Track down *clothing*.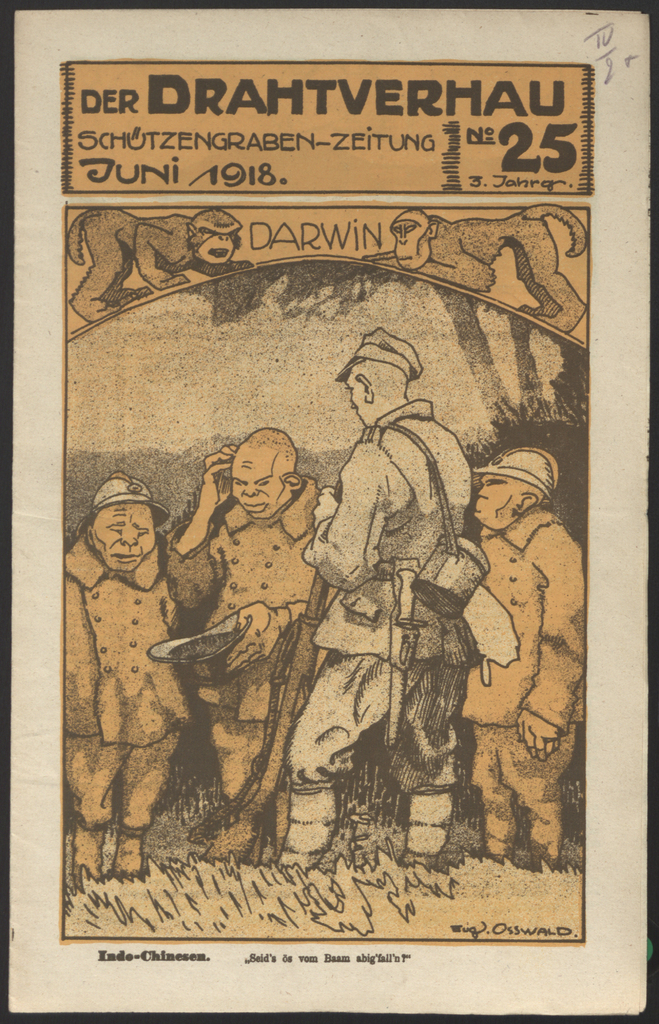
Tracked to [51, 532, 189, 831].
